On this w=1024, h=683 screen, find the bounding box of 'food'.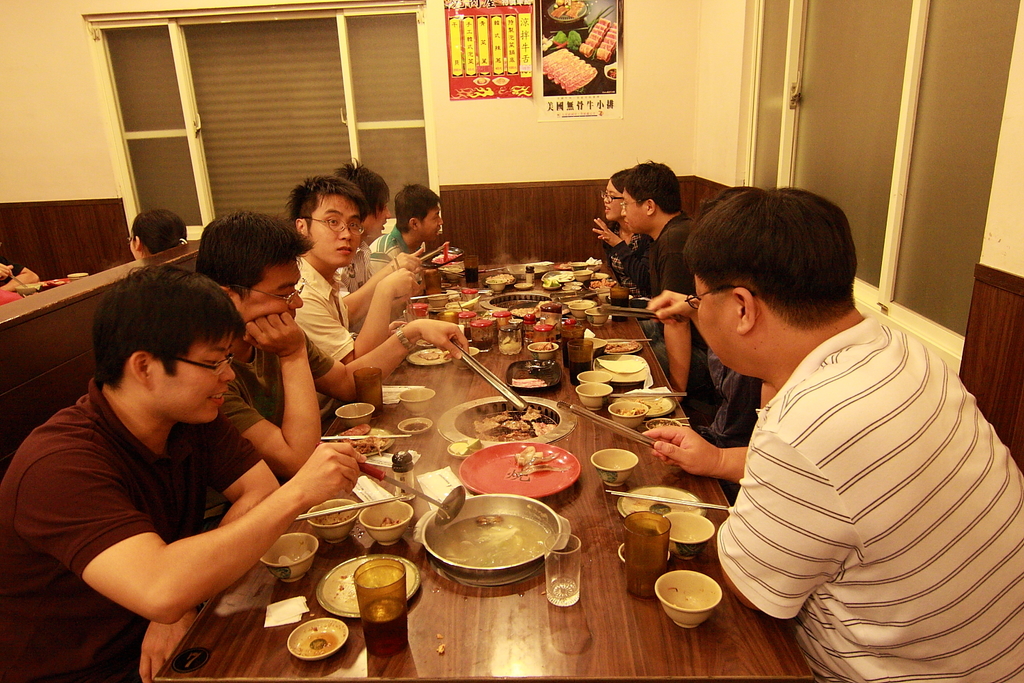
Bounding box: {"left": 295, "top": 630, "right": 339, "bottom": 653}.
